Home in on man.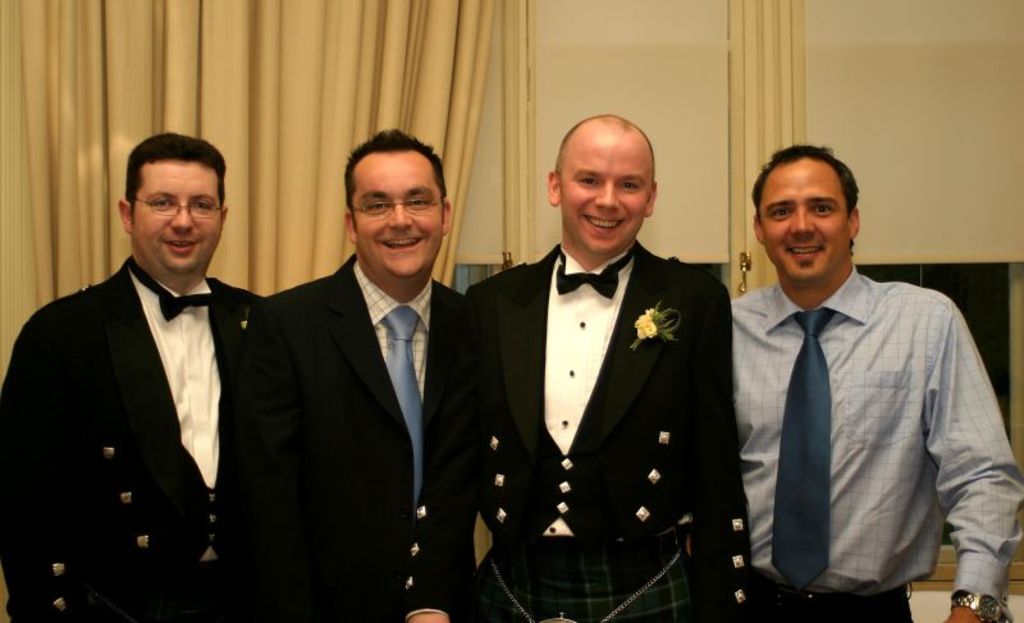
Homed in at 730,142,1023,622.
